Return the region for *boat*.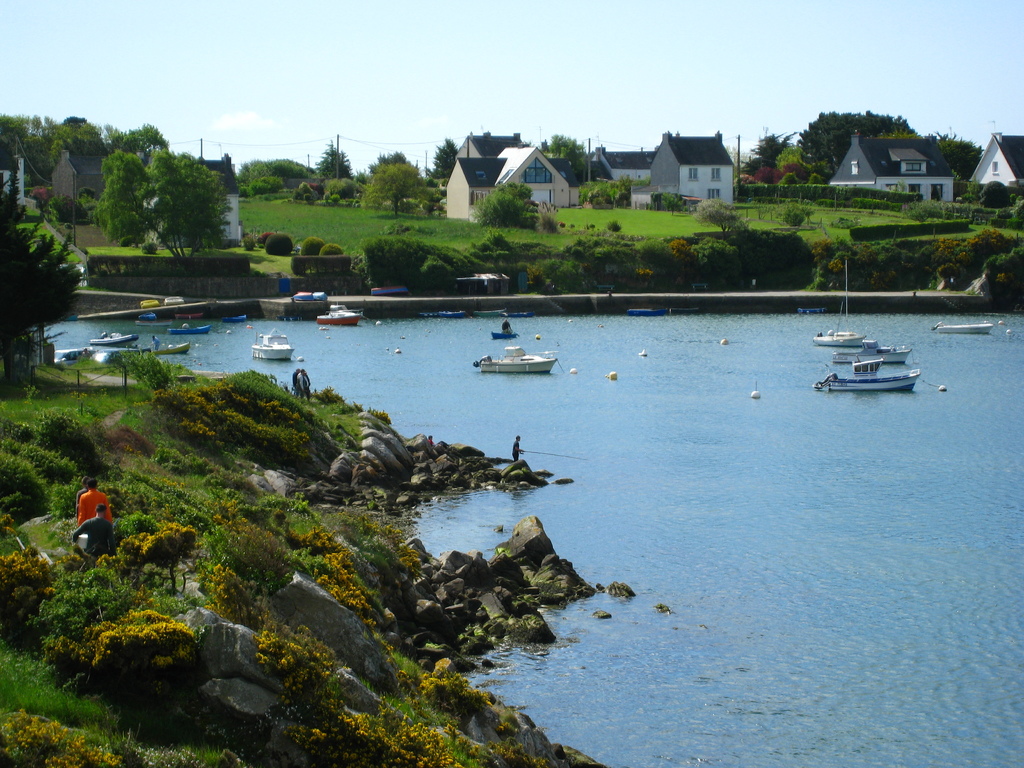
x1=162, y1=340, x2=187, y2=358.
